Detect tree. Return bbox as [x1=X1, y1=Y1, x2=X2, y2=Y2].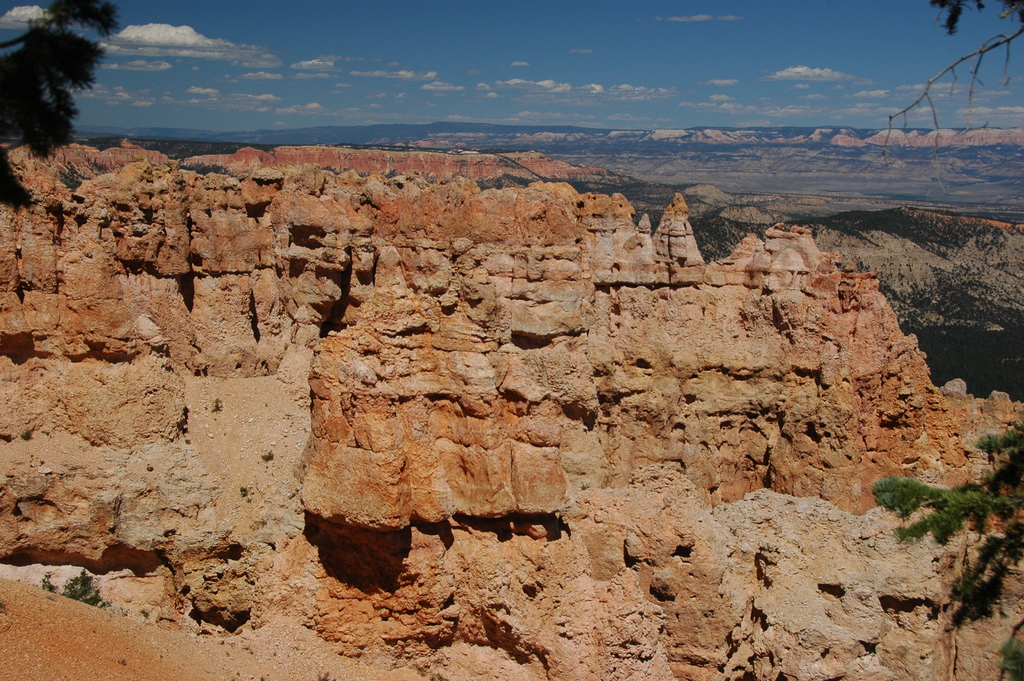
[x1=870, y1=0, x2=1023, y2=680].
